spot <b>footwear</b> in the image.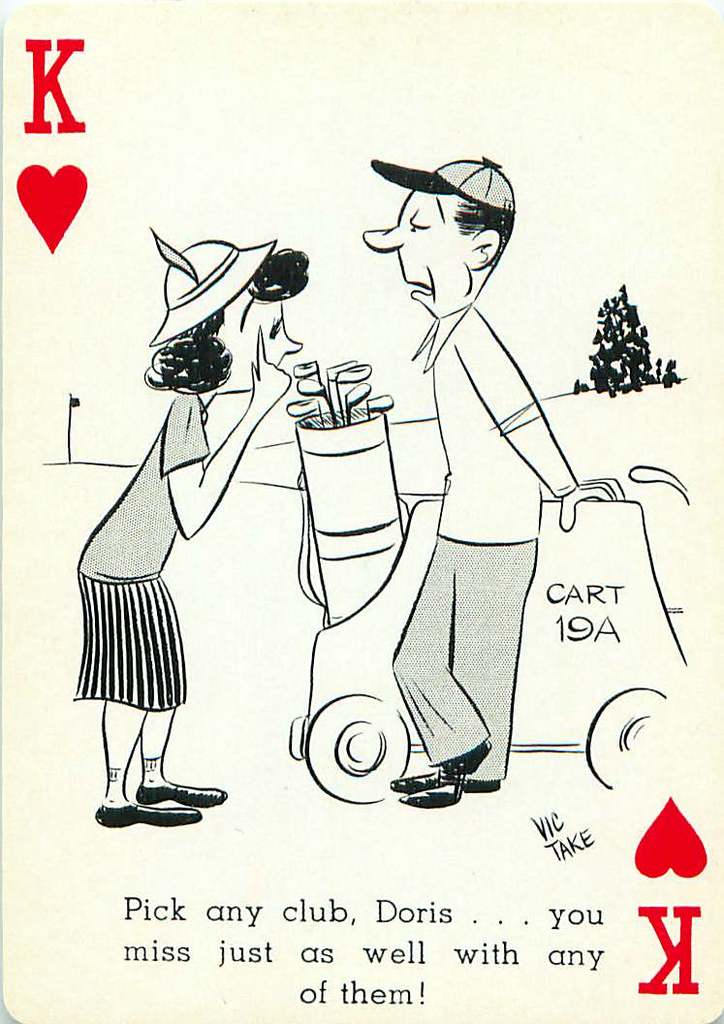
<b>footwear</b> found at bbox=(392, 777, 501, 809).
